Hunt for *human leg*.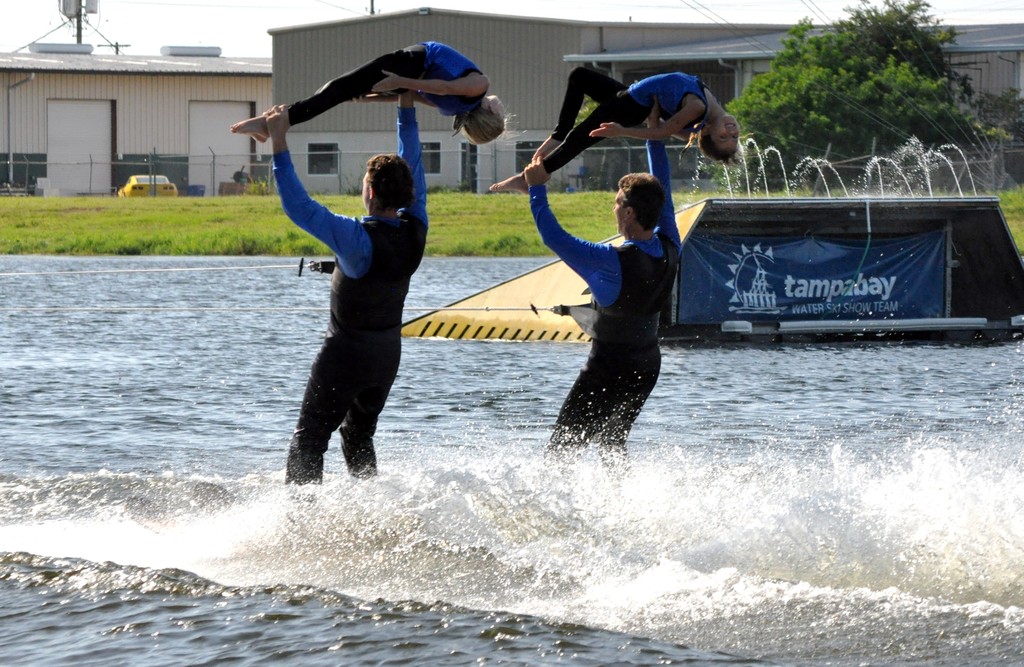
Hunted down at <box>486,85,650,195</box>.
